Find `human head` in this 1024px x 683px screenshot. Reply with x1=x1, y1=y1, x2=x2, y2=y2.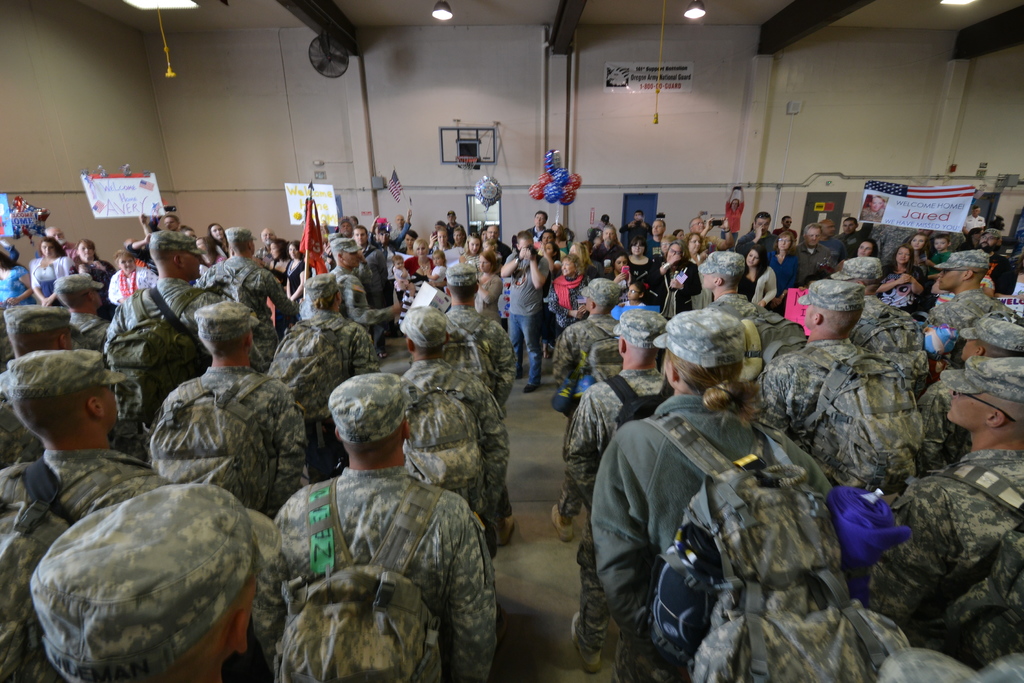
x1=0, y1=238, x2=19, y2=268.
